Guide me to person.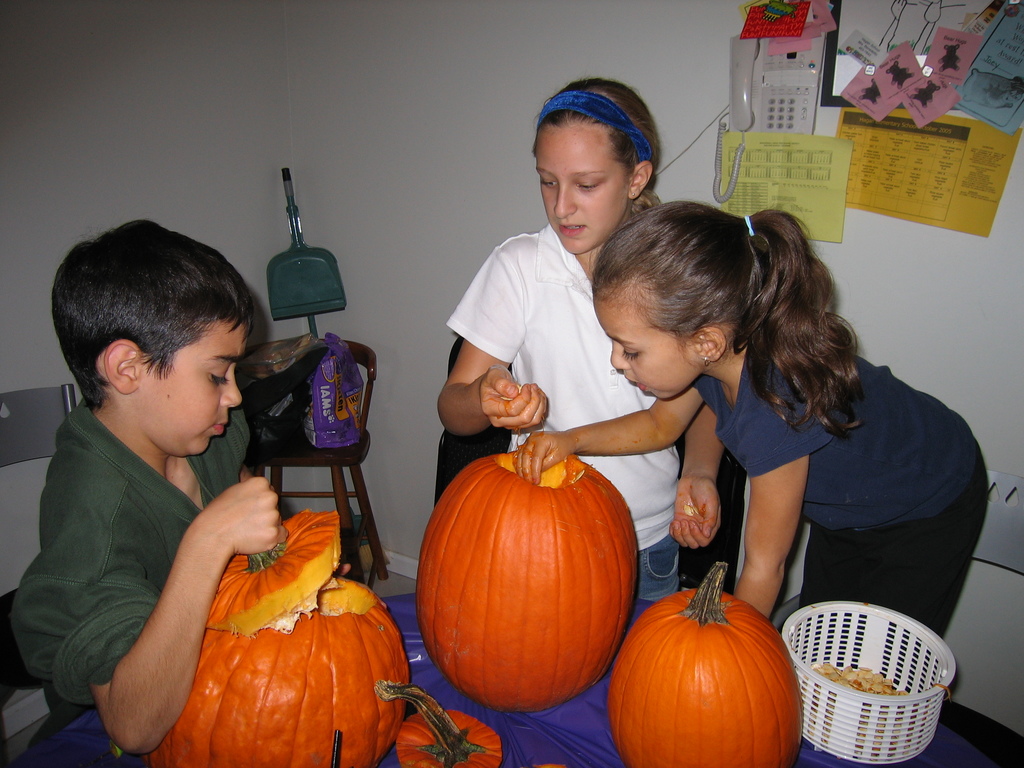
Guidance: region(0, 207, 276, 762).
